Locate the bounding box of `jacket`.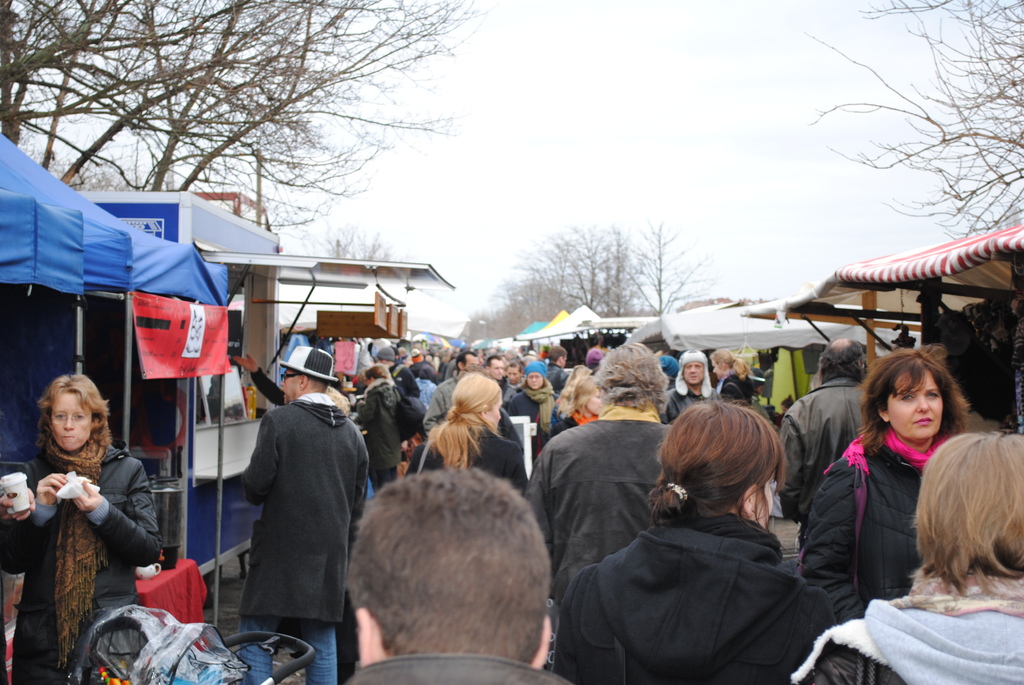
Bounding box: (x1=401, y1=414, x2=526, y2=496).
